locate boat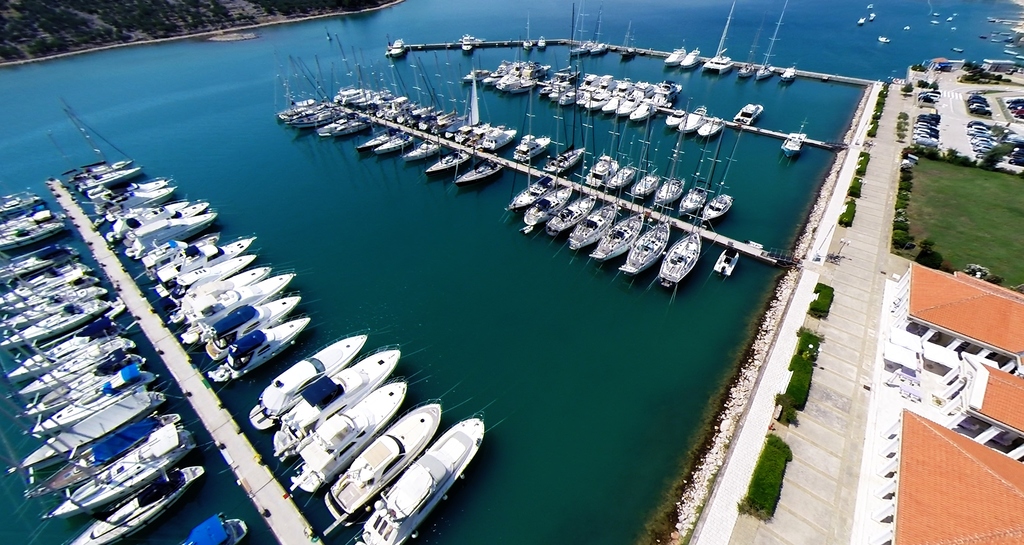
(x1=0, y1=217, x2=69, y2=249)
